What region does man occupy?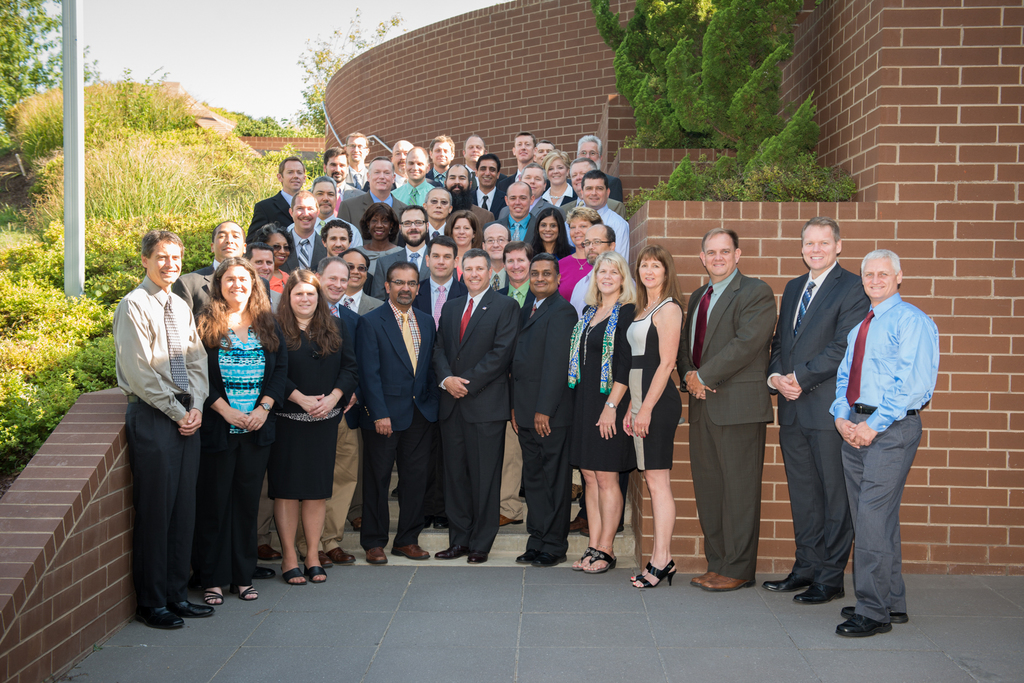
<bbox>495, 243, 535, 312</bbox>.
